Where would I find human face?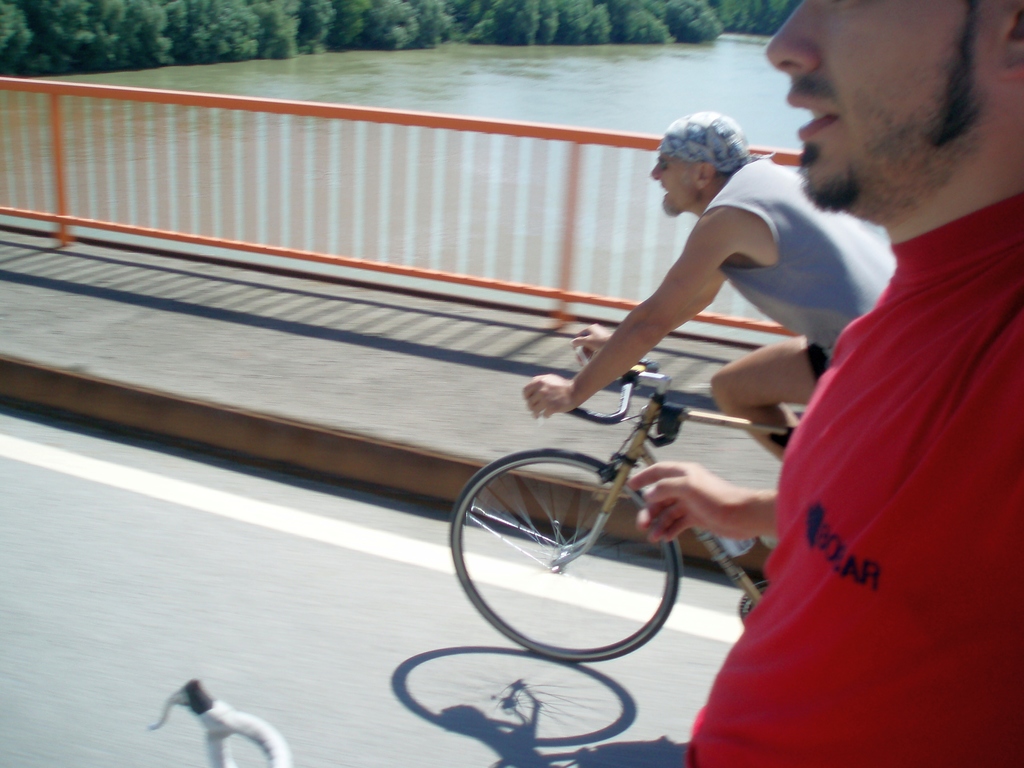
At Rect(762, 0, 993, 233).
